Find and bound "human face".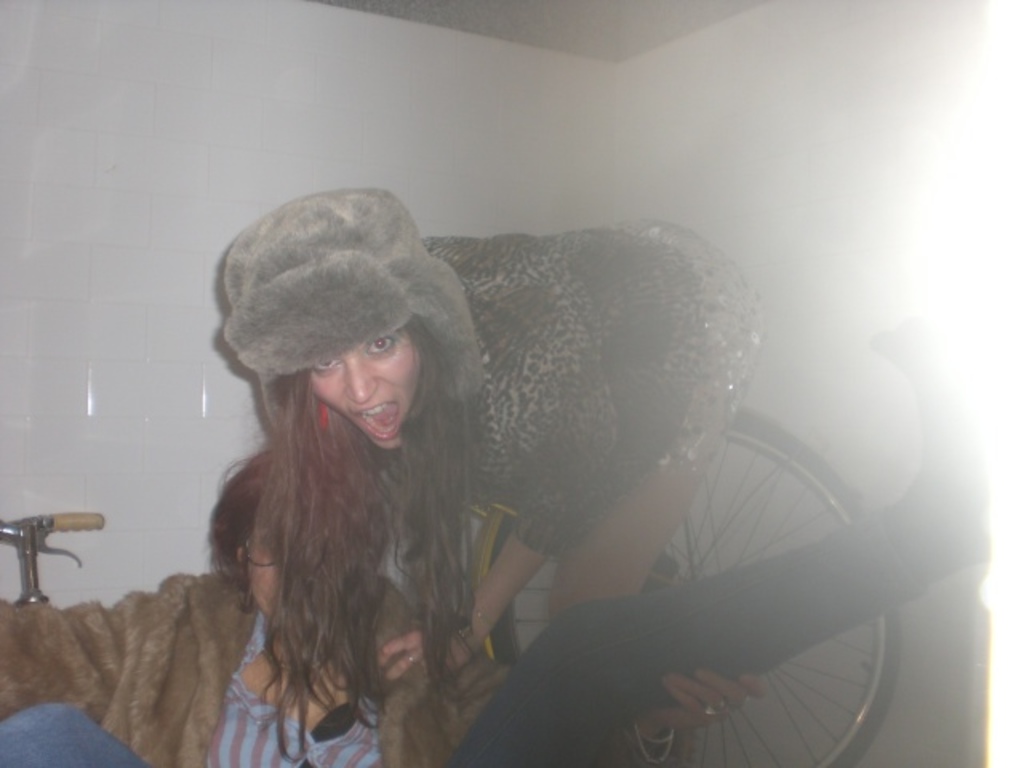
Bound: BBox(246, 514, 274, 621).
